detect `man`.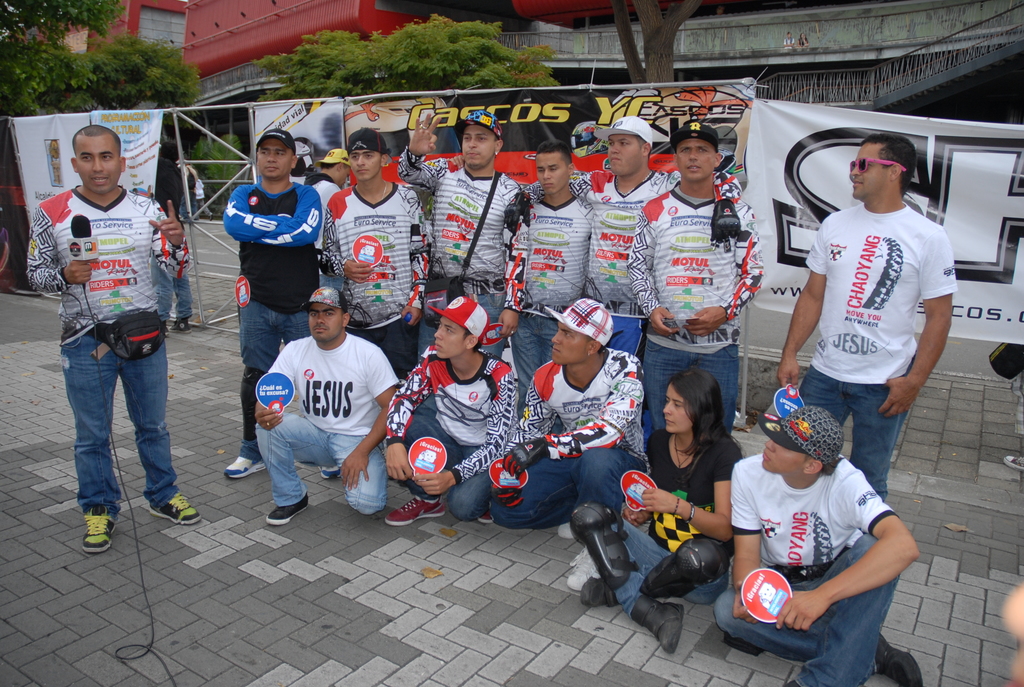
Detected at <box>478,303,646,552</box>.
